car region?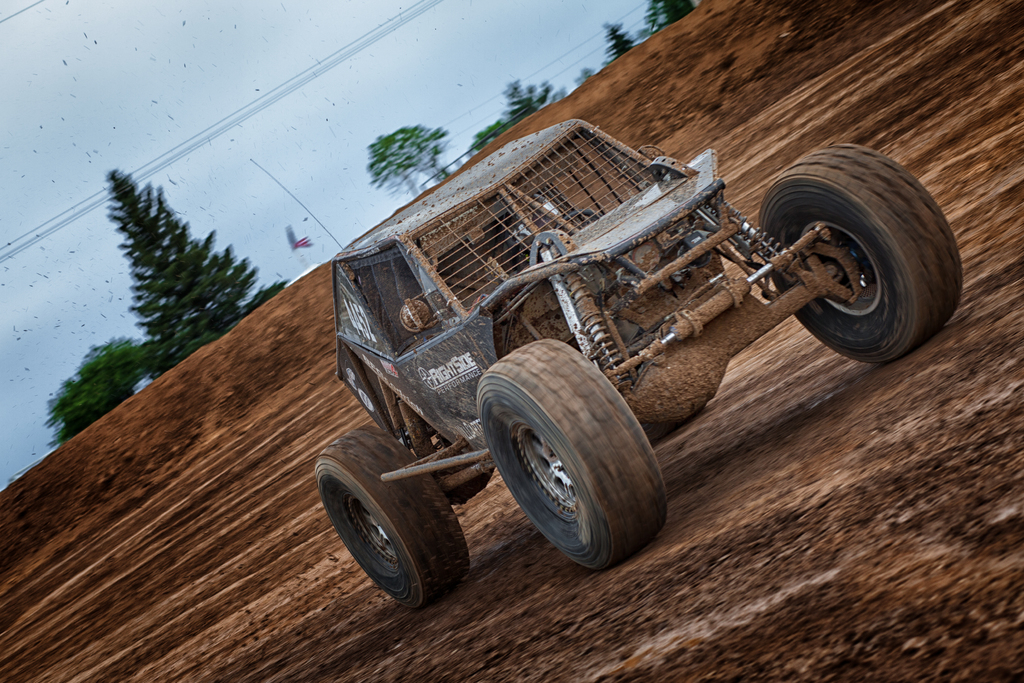
<region>342, 117, 959, 565</region>
